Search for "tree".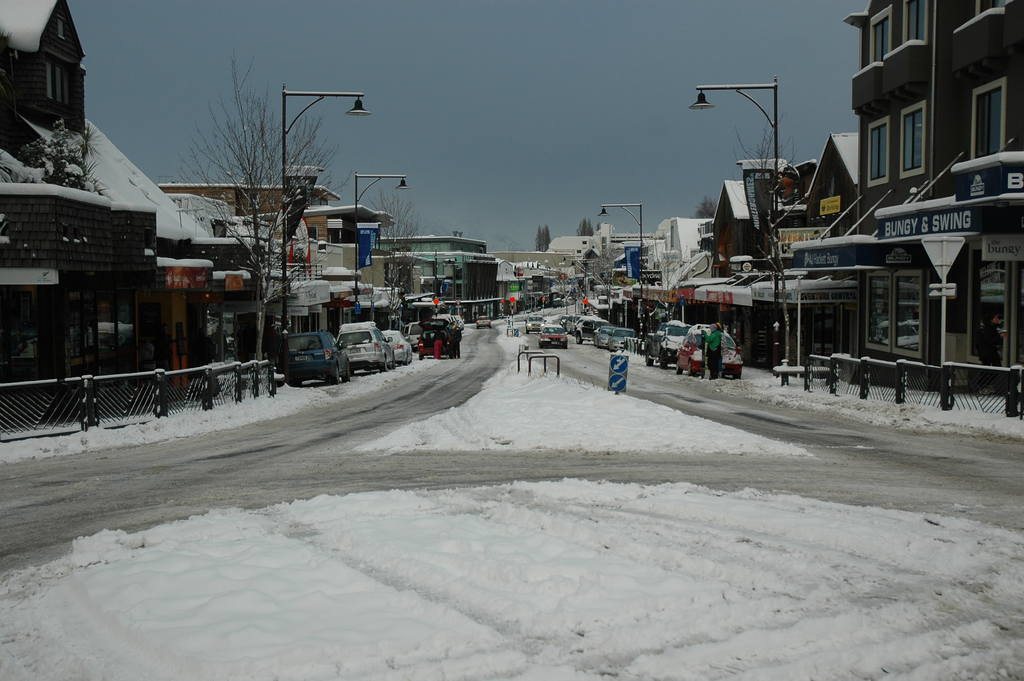
Found at region(580, 217, 597, 253).
